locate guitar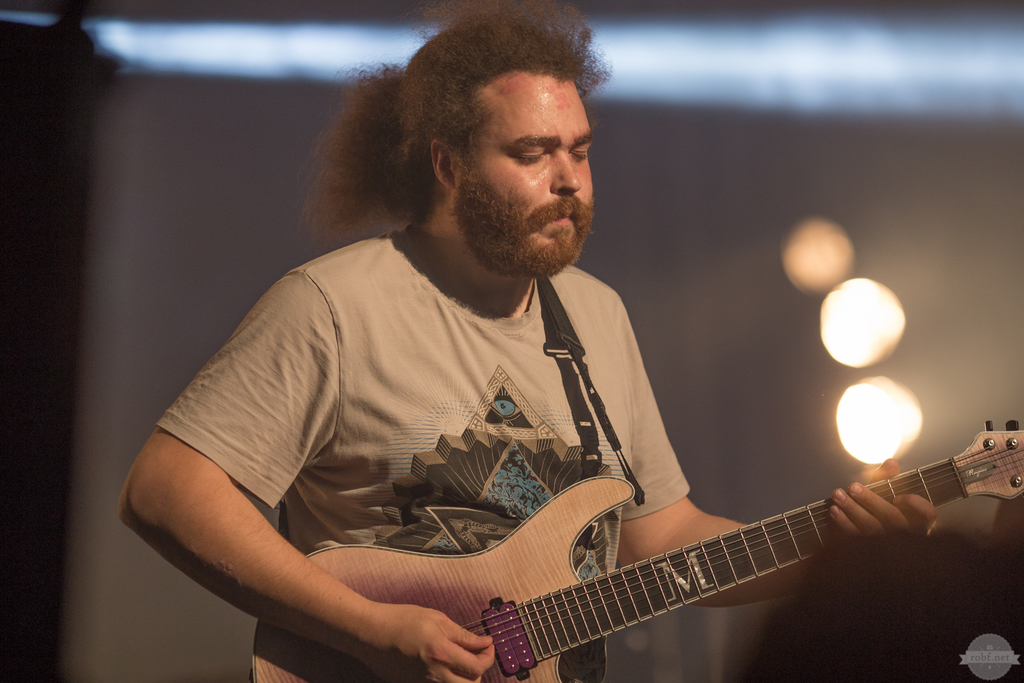
340,414,1023,682
